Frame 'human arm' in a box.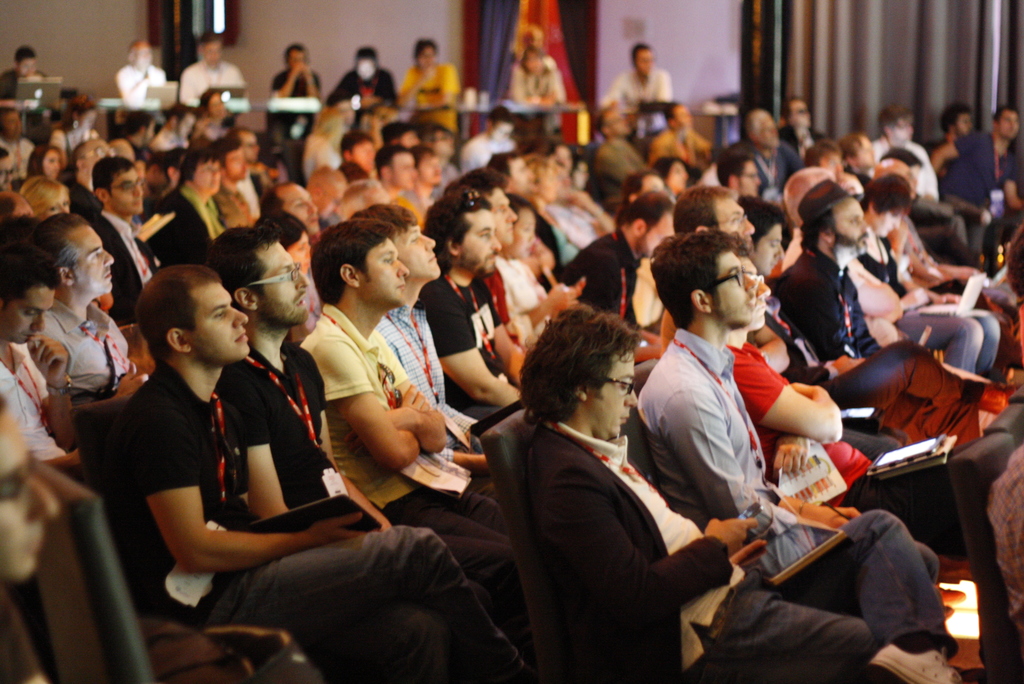
x1=385 y1=365 x2=454 y2=456.
